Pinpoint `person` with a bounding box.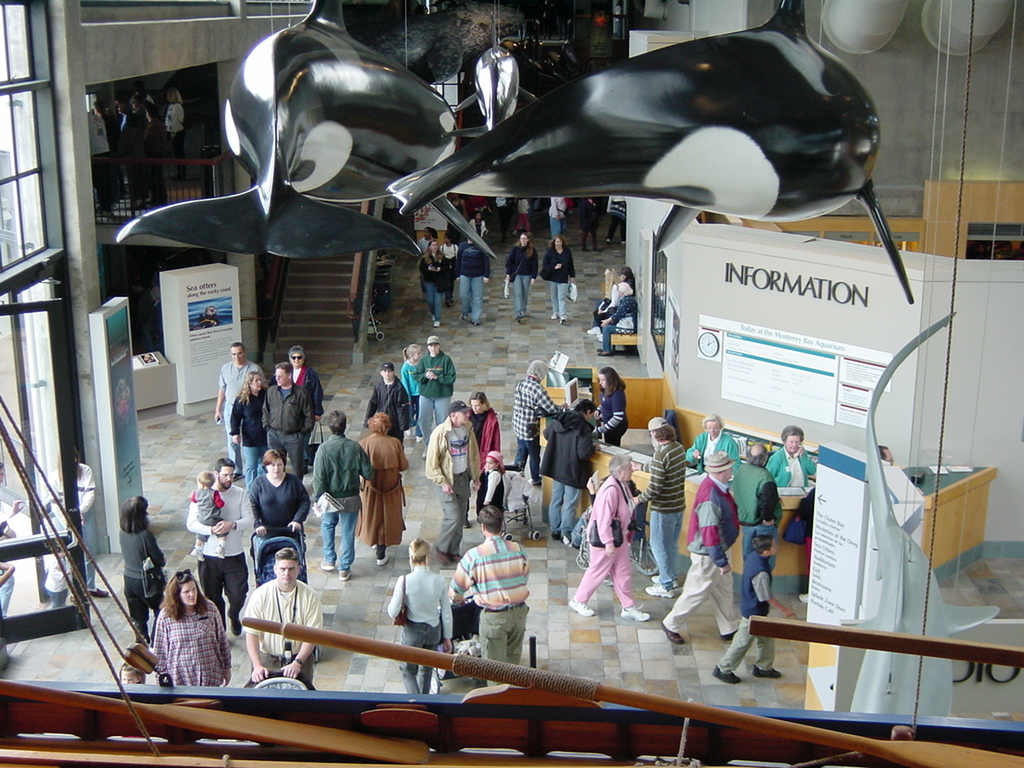
locate(469, 214, 489, 242).
